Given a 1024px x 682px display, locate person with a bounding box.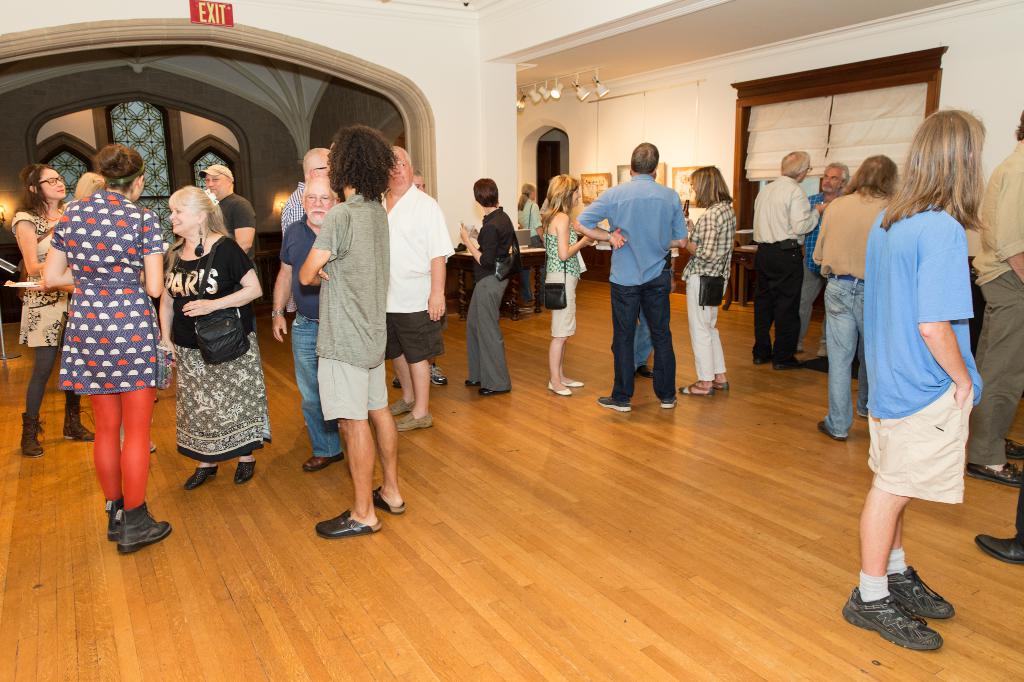
Located: (left=457, top=175, right=515, bottom=395).
